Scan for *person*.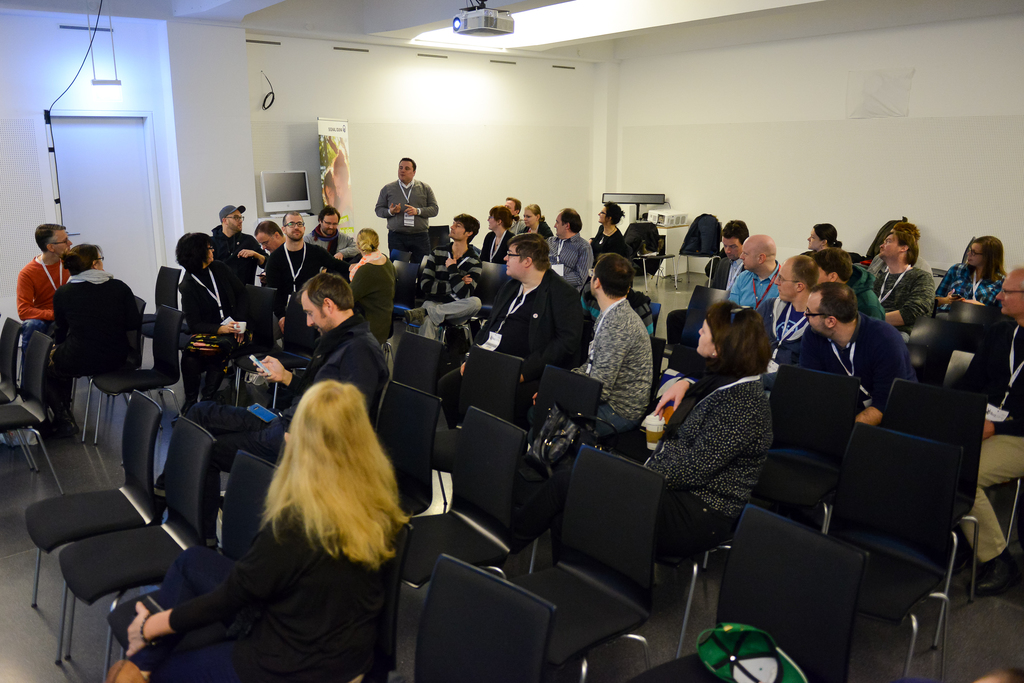
Scan result: <box>180,284,397,493</box>.
